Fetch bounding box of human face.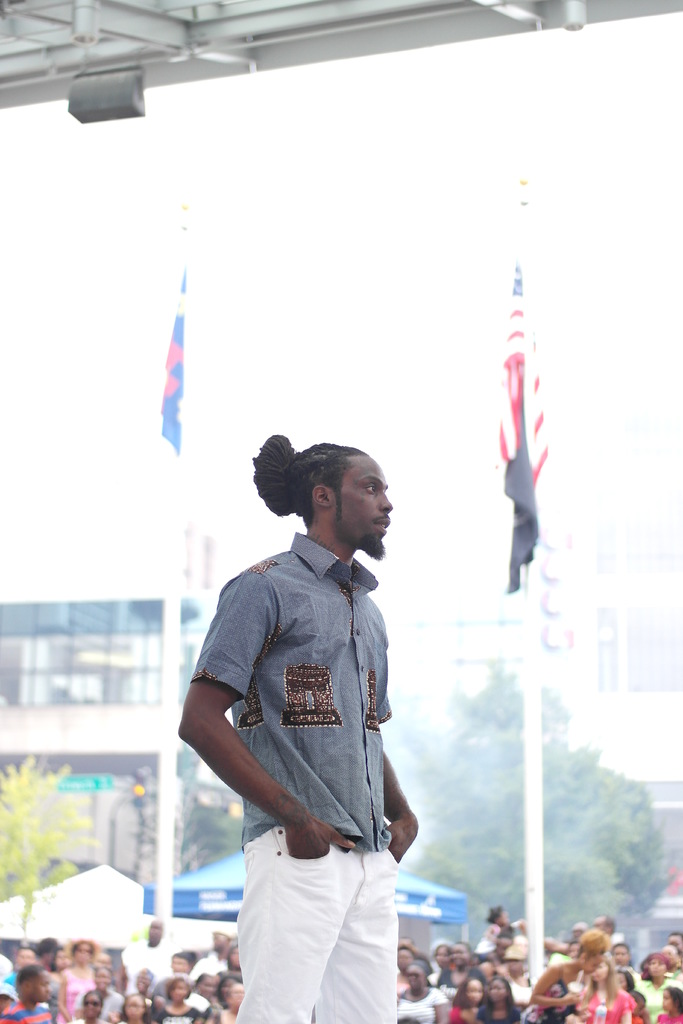
Bbox: 568/945/579/961.
